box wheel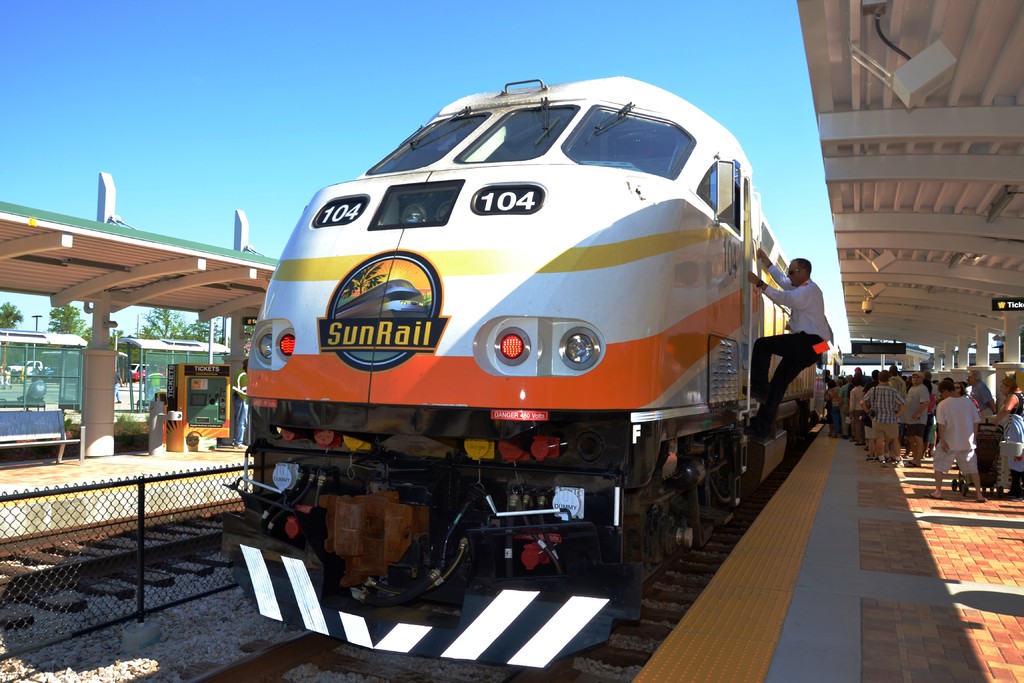
Rect(652, 508, 686, 563)
